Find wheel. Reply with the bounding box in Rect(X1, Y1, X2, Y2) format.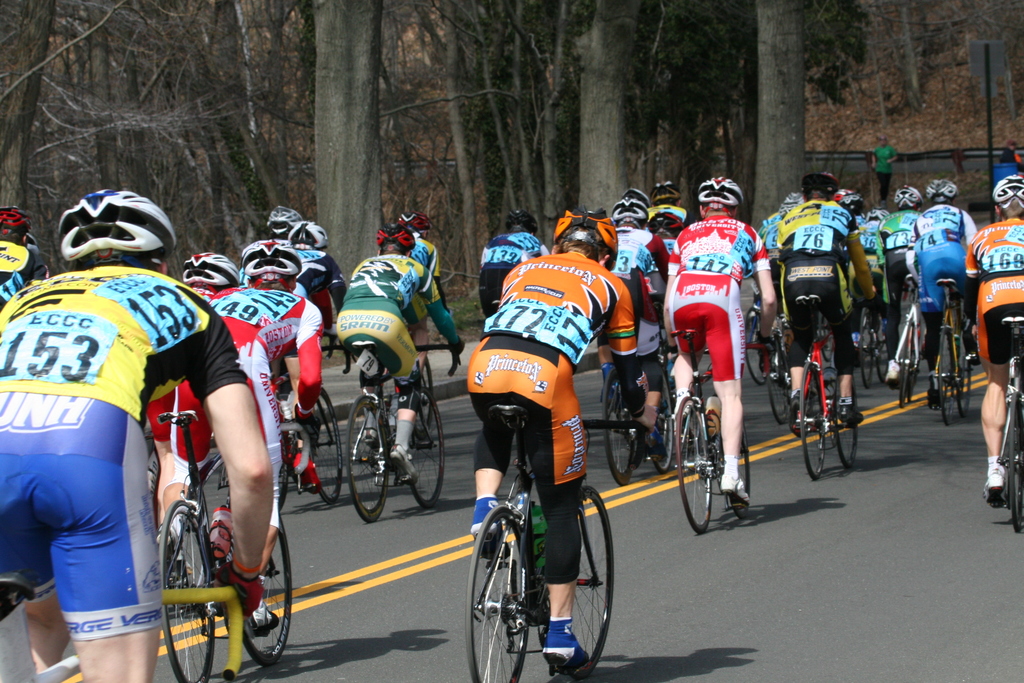
Rect(936, 327, 952, 424).
